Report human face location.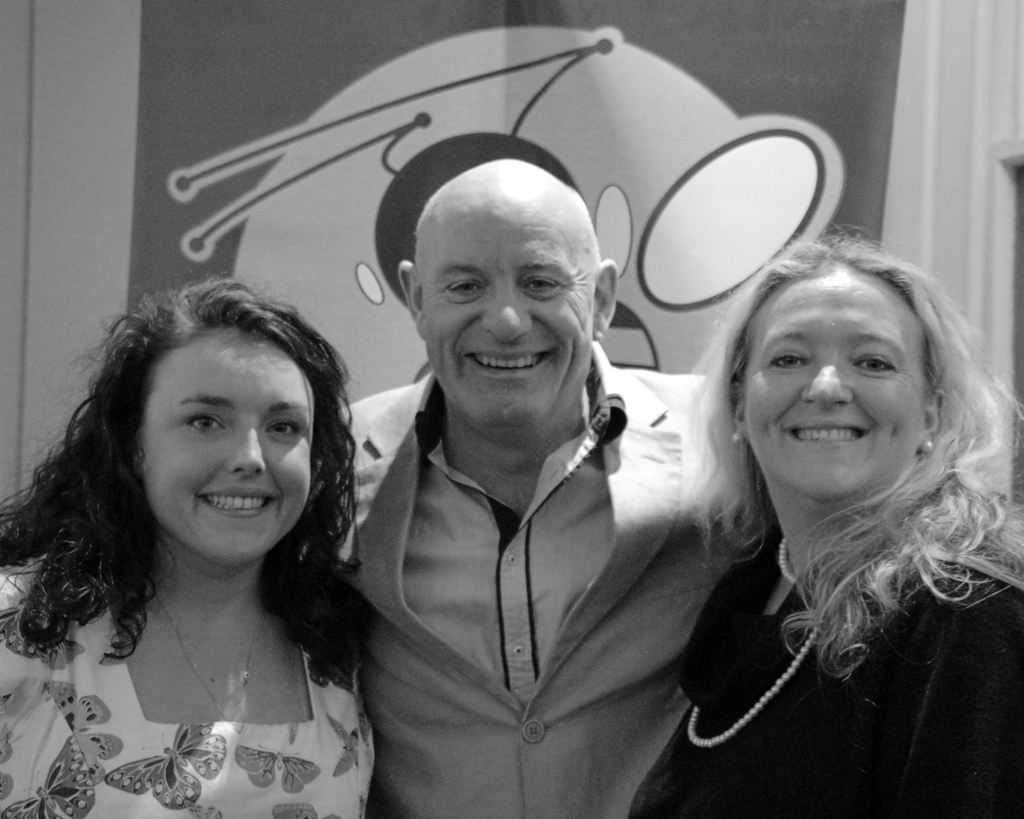
Report: BBox(747, 273, 925, 506).
